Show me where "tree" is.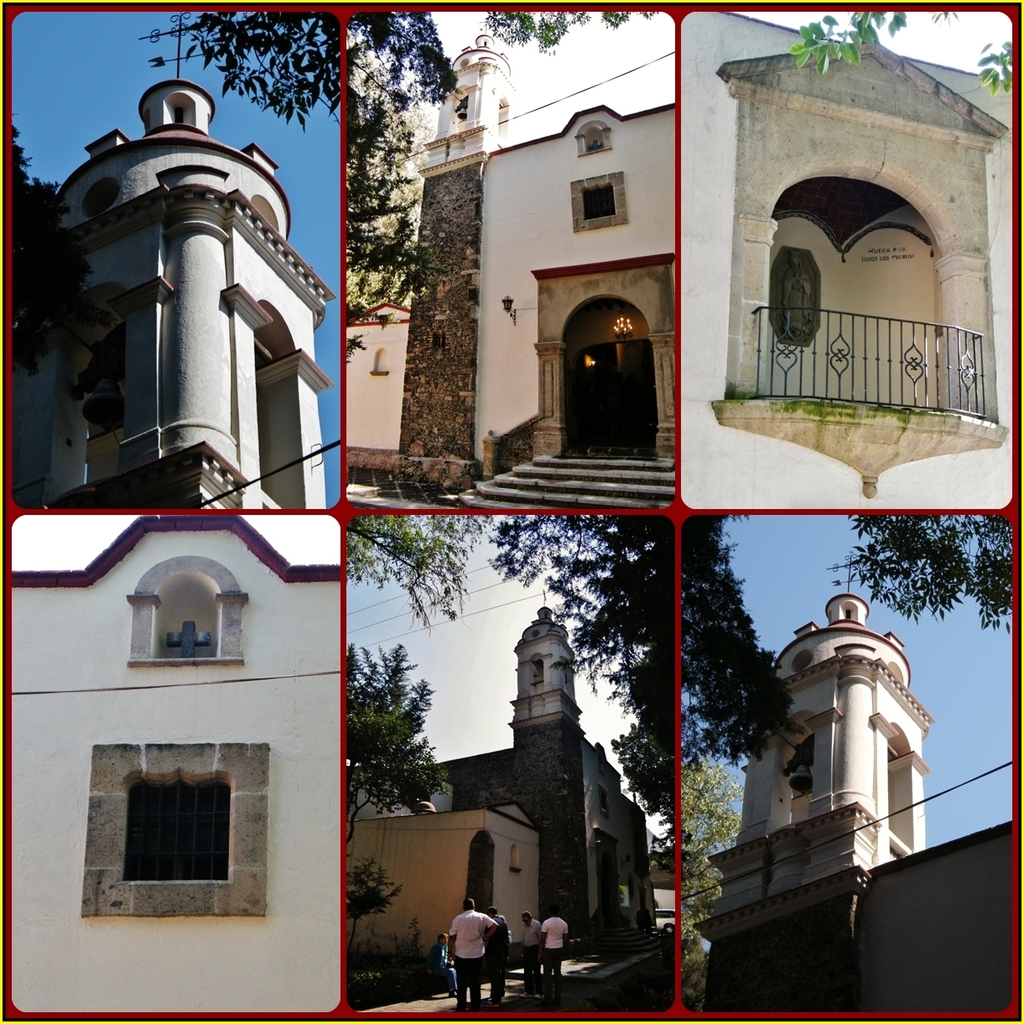
"tree" is at (683, 512, 795, 765).
